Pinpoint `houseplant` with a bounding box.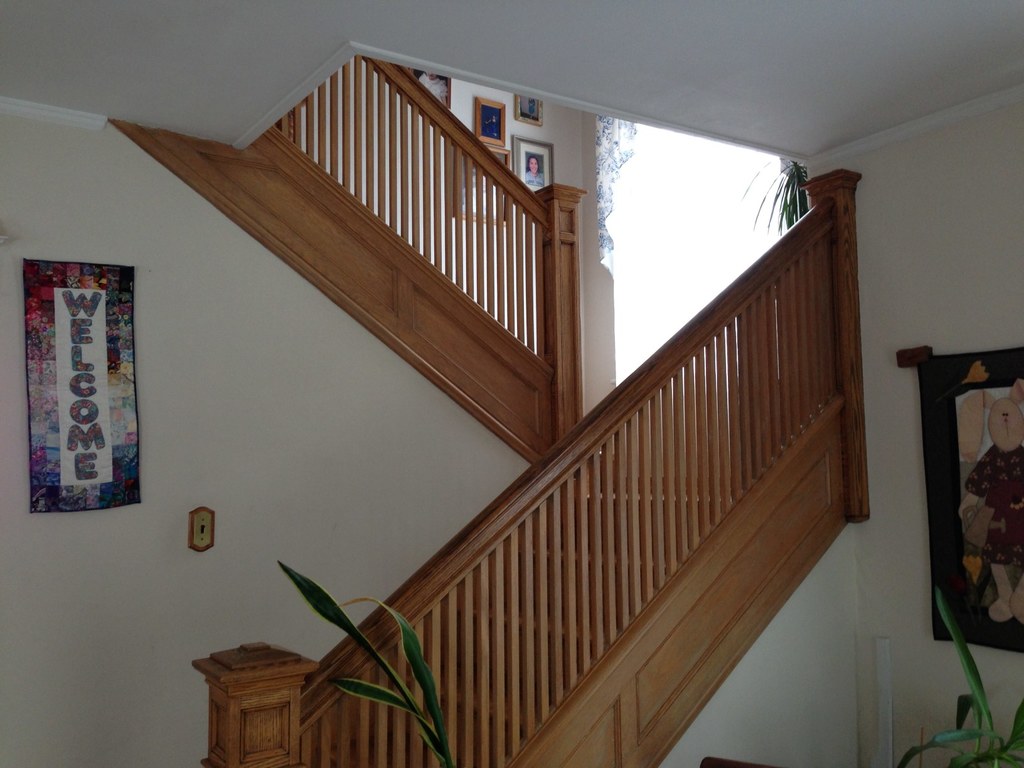
[900,583,1023,767].
